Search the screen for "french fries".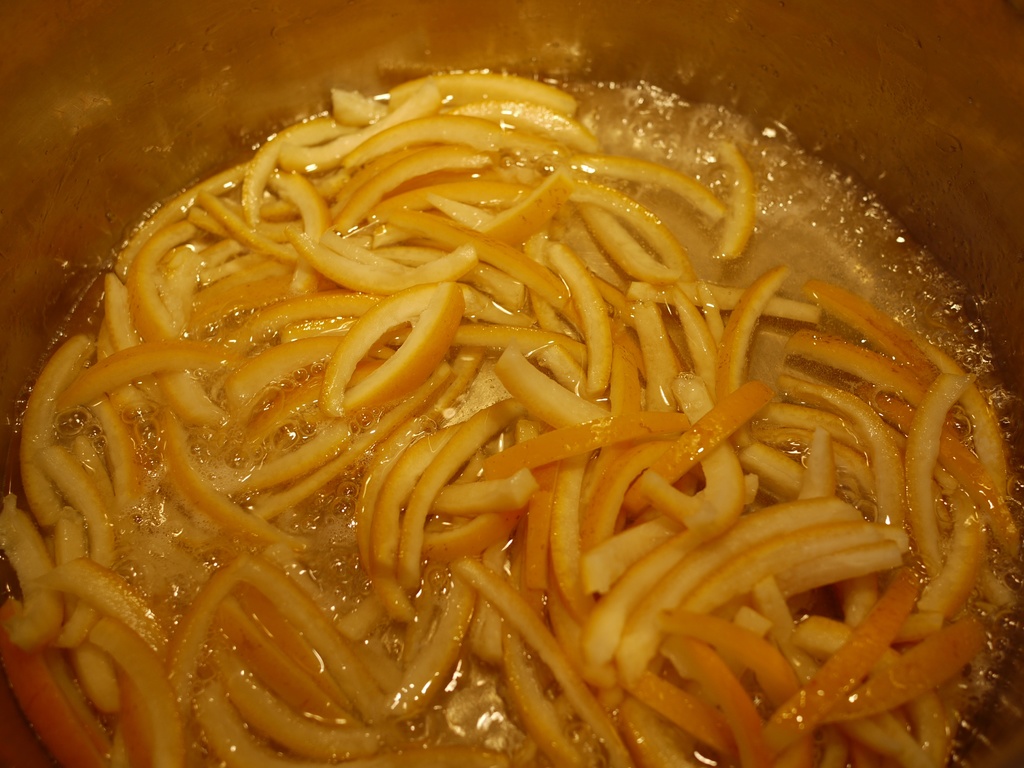
Found at detection(774, 427, 869, 486).
